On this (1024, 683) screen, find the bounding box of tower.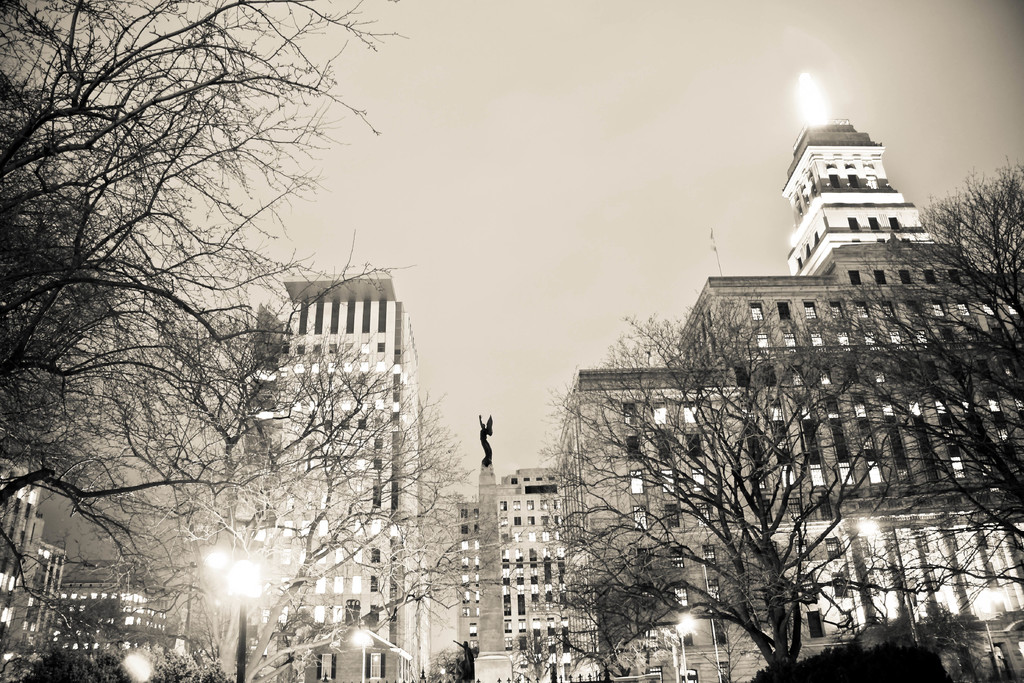
Bounding box: select_region(257, 260, 430, 682).
